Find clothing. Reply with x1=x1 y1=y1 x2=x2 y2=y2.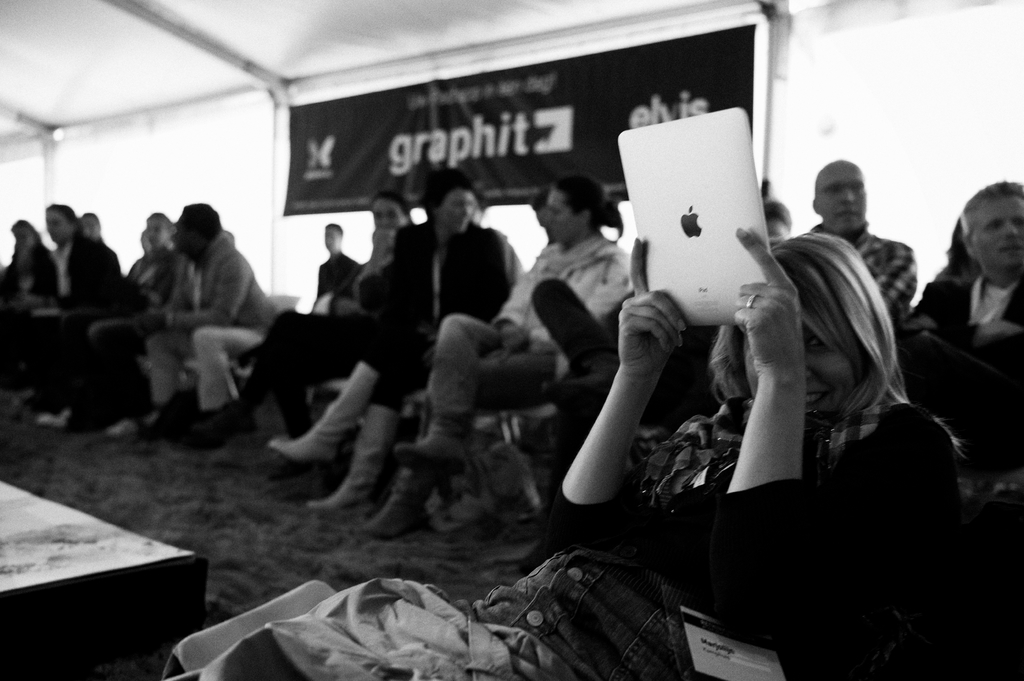
x1=250 y1=259 x2=378 y2=426.
